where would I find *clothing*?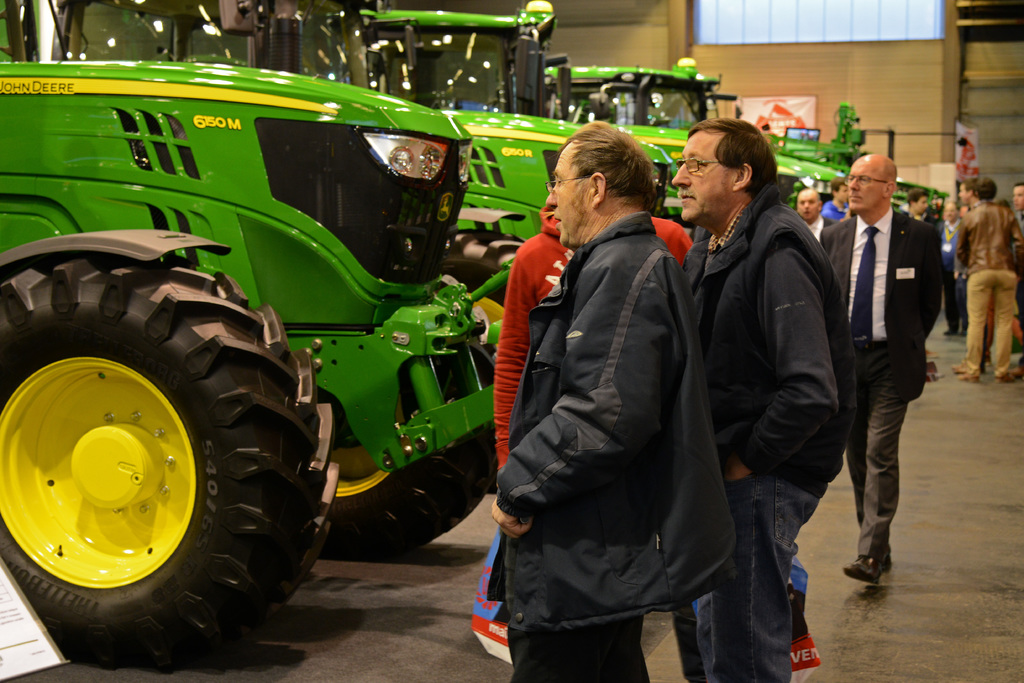
At 908:209:924:219.
